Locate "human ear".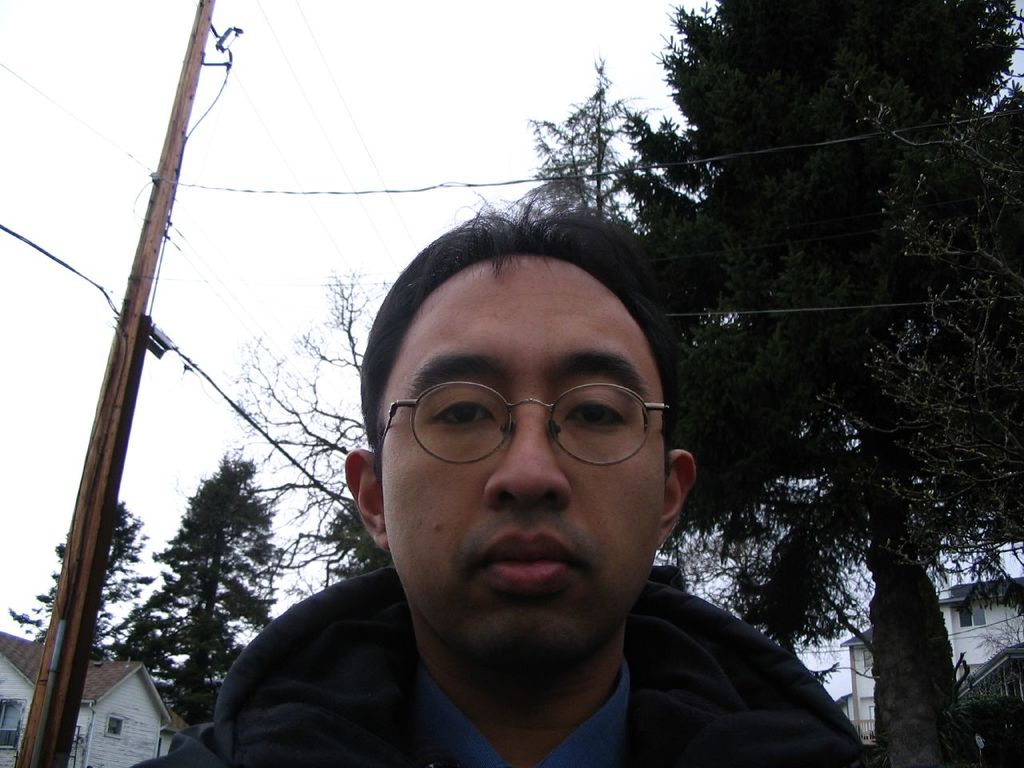
Bounding box: <region>339, 446, 390, 550</region>.
